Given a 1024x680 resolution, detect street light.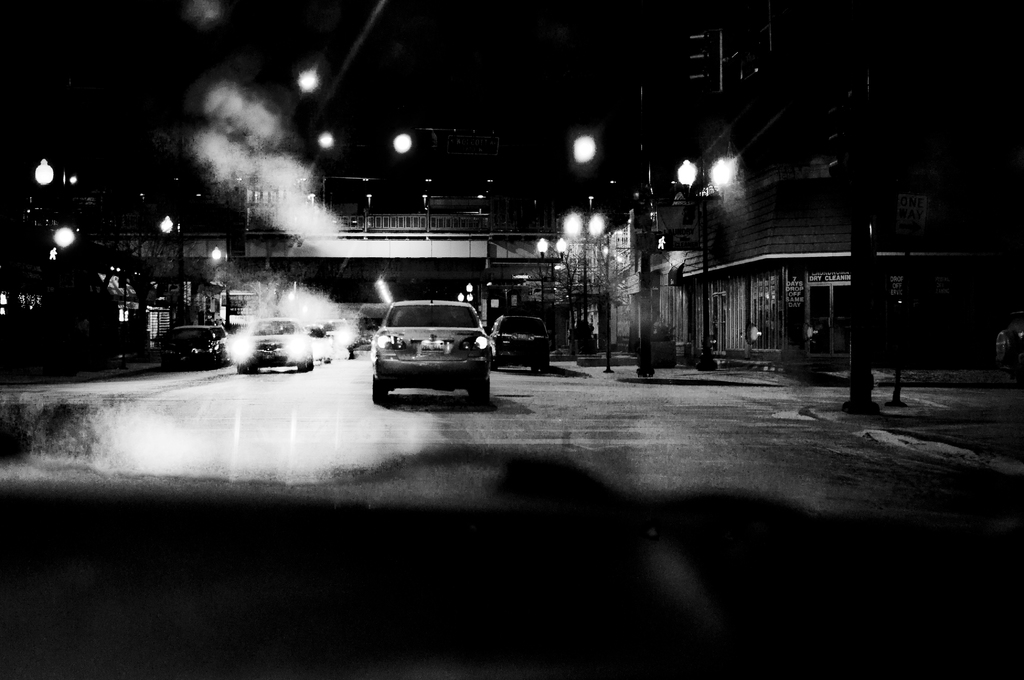
[x1=308, y1=194, x2=316, y2=209].
